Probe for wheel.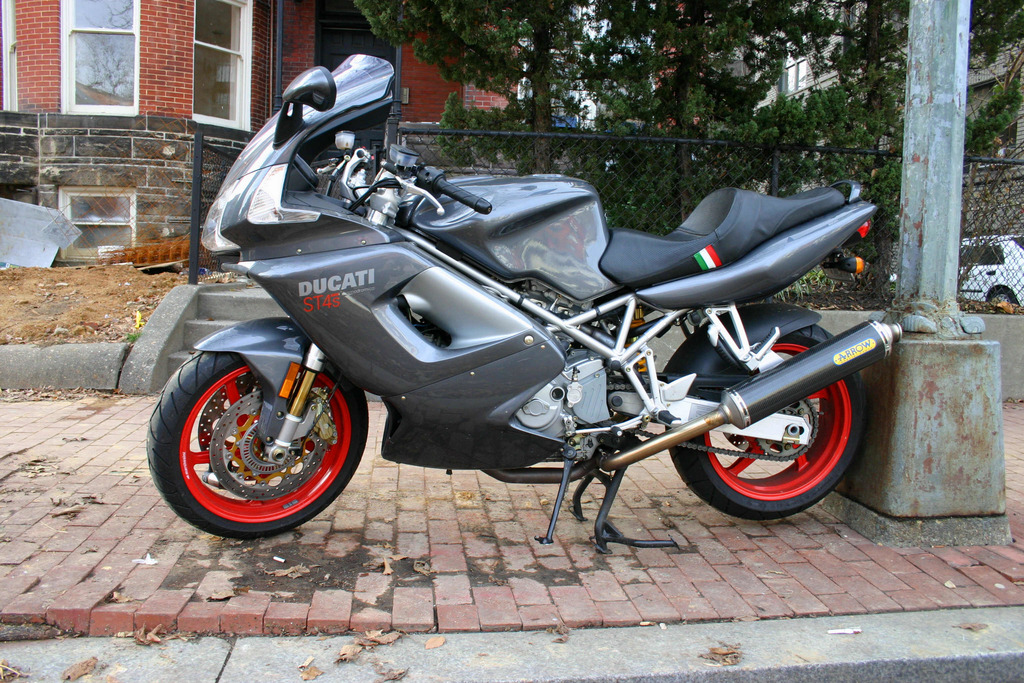
Probe result: BBox(661, 325, 866, 516).
